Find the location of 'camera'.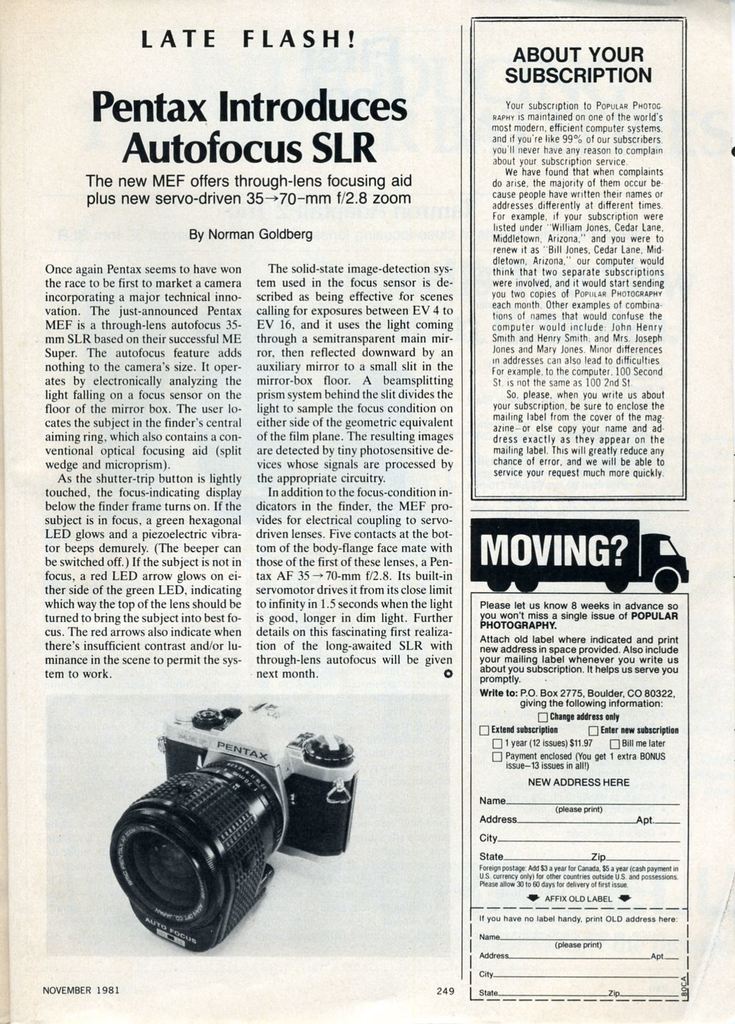
Location: x1=108, y1=714, x2=361, y2=948.
